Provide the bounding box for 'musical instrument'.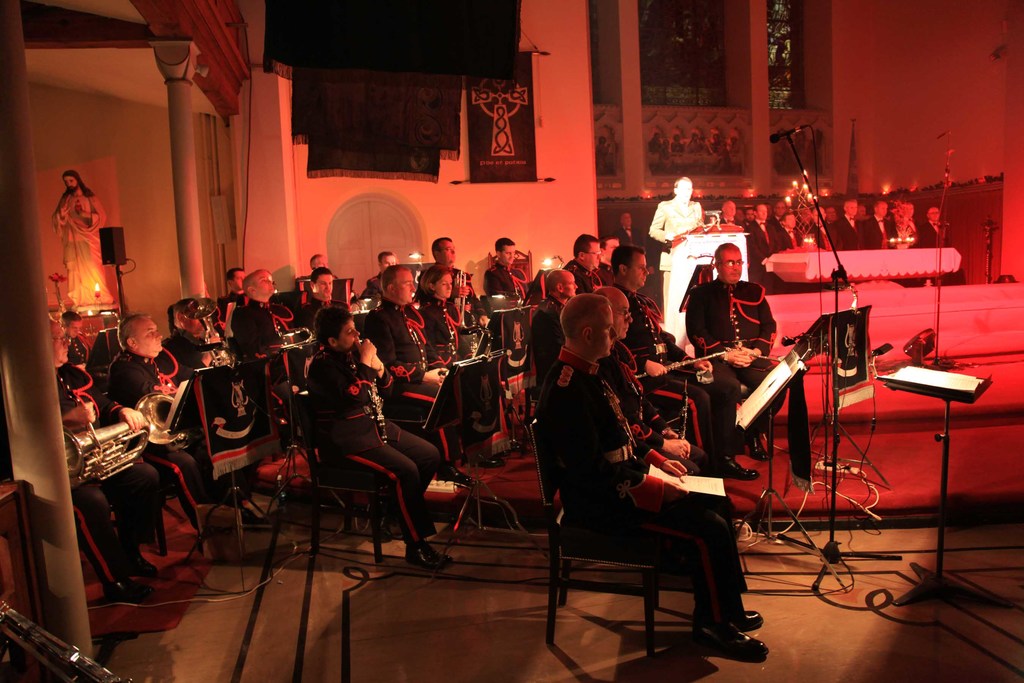
[left=640, top=343, right=728, bottom=382].
